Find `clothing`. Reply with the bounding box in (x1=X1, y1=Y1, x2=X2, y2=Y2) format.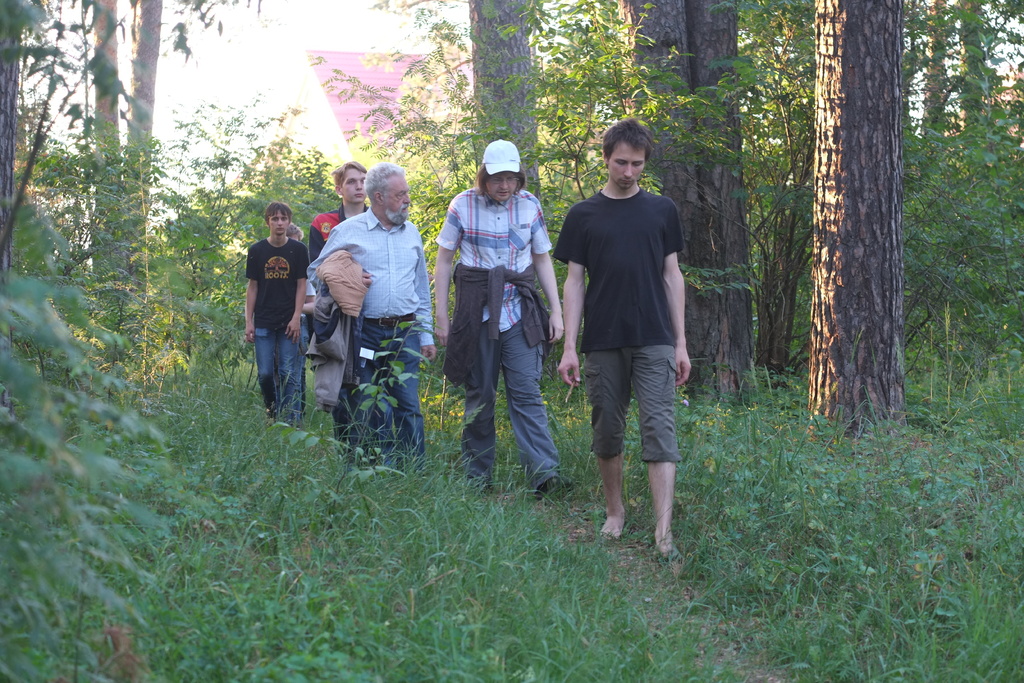
(x1=245, y1=238, x2=310, y2=420).
